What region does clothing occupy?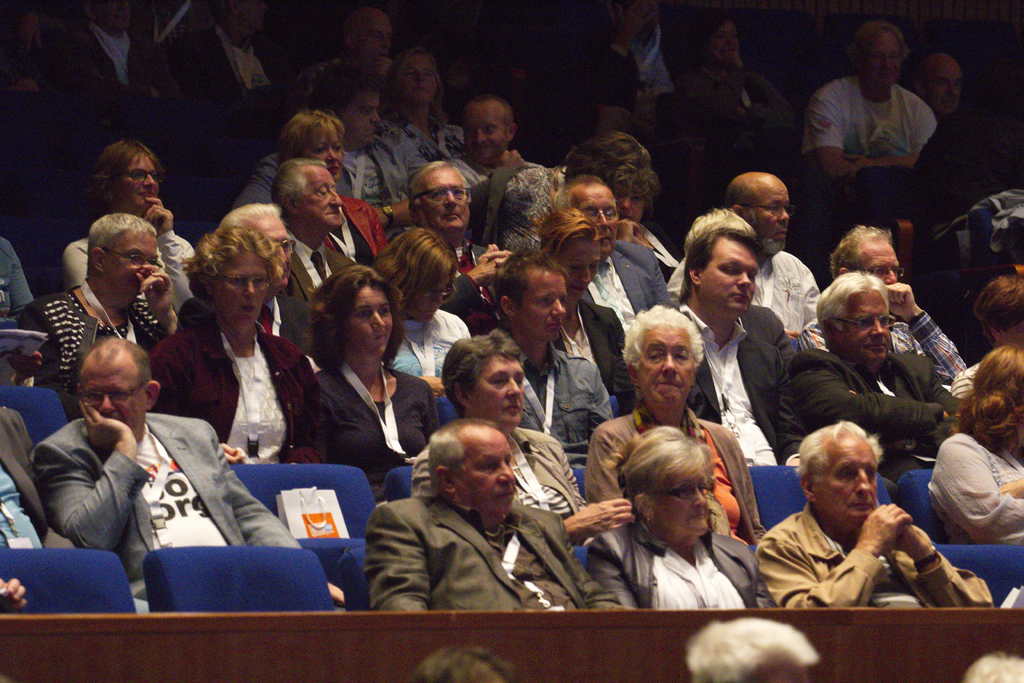
<box>781,335,963,475</box>.
